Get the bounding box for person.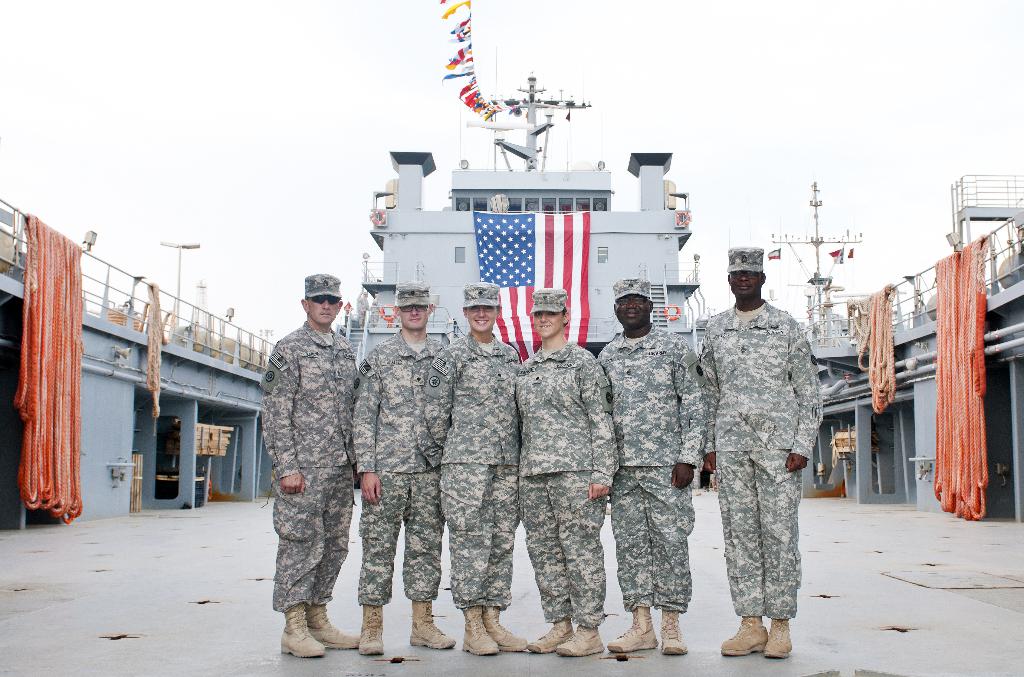
x1=425 y1=276 x2=525 y2=657.
